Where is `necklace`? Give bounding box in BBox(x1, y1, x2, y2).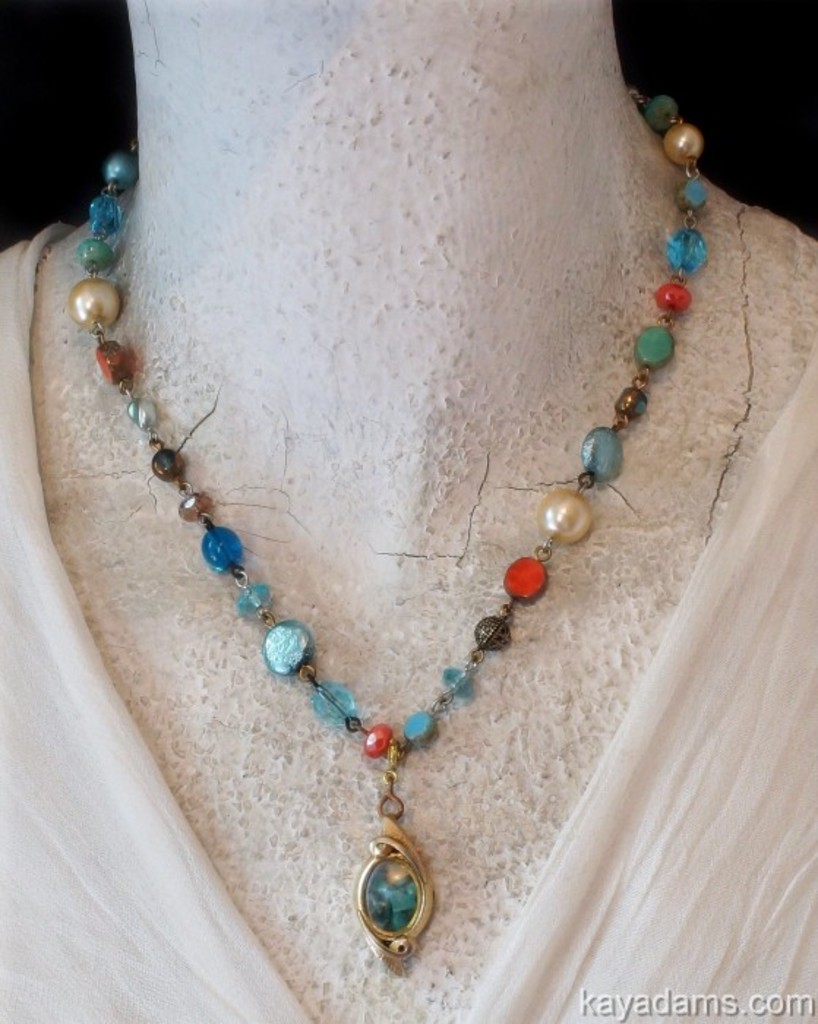
BBox(69, 76, 708, 952).
